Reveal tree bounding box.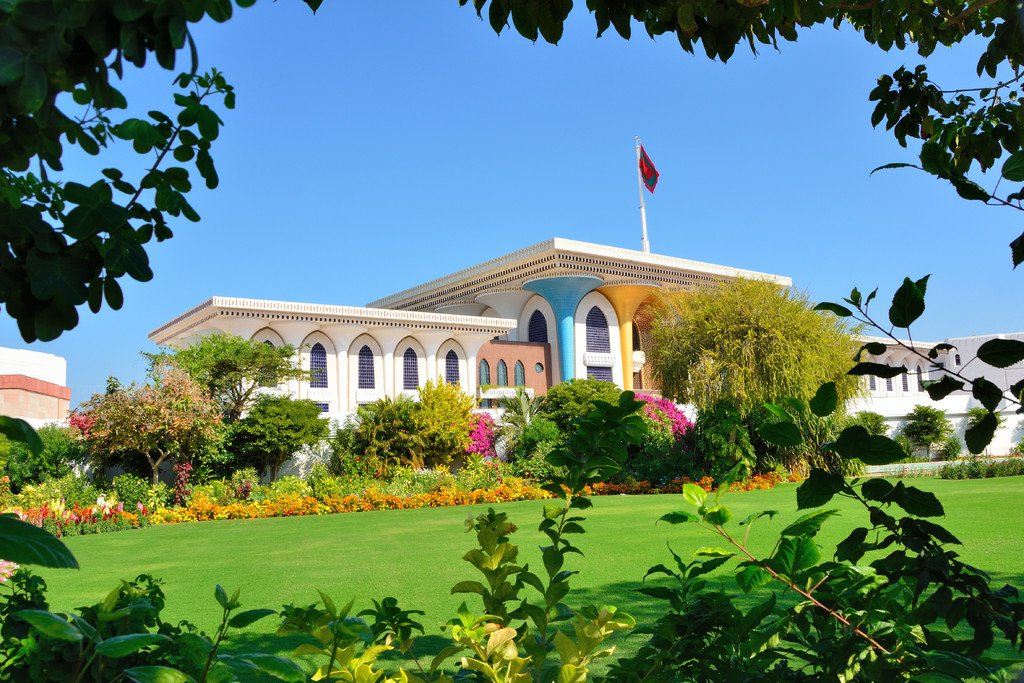
Revealed: box(409, 370, 485, 479).
